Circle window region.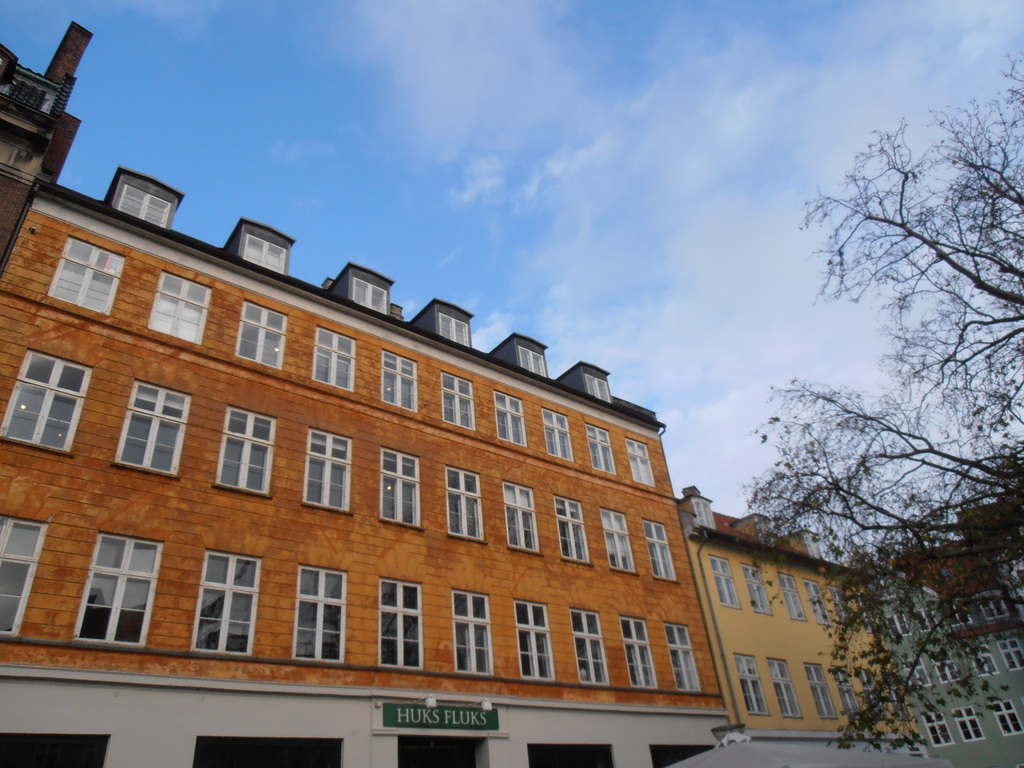
Region: x1=779 y1=569 x2=801 y2=625.
